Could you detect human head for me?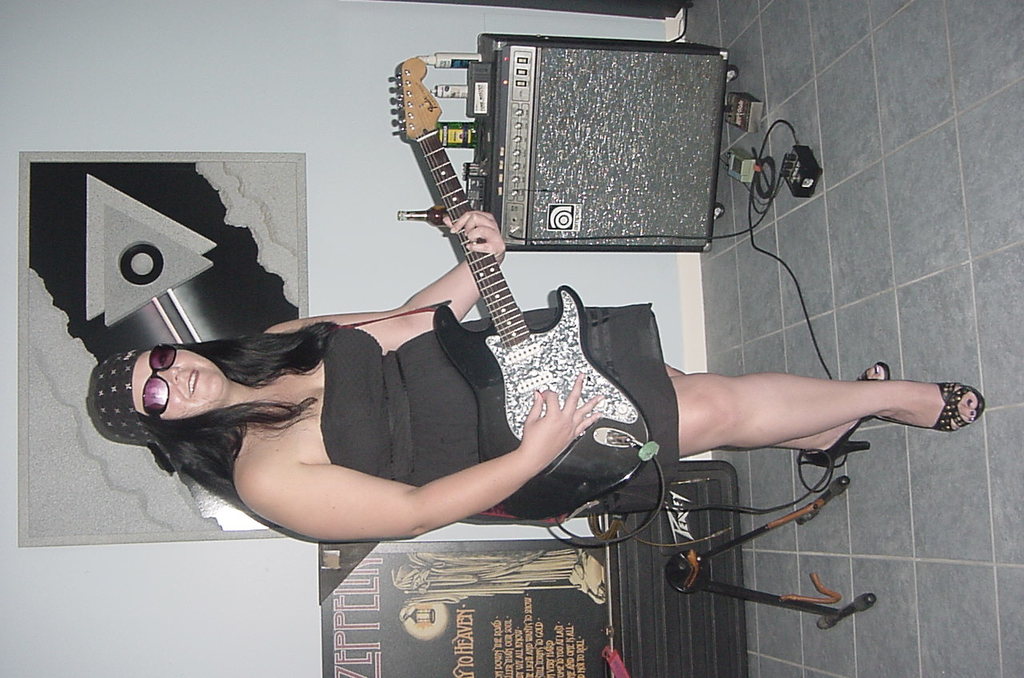
Detection result: x1=93, y1=341, x2=247, y2=448.
